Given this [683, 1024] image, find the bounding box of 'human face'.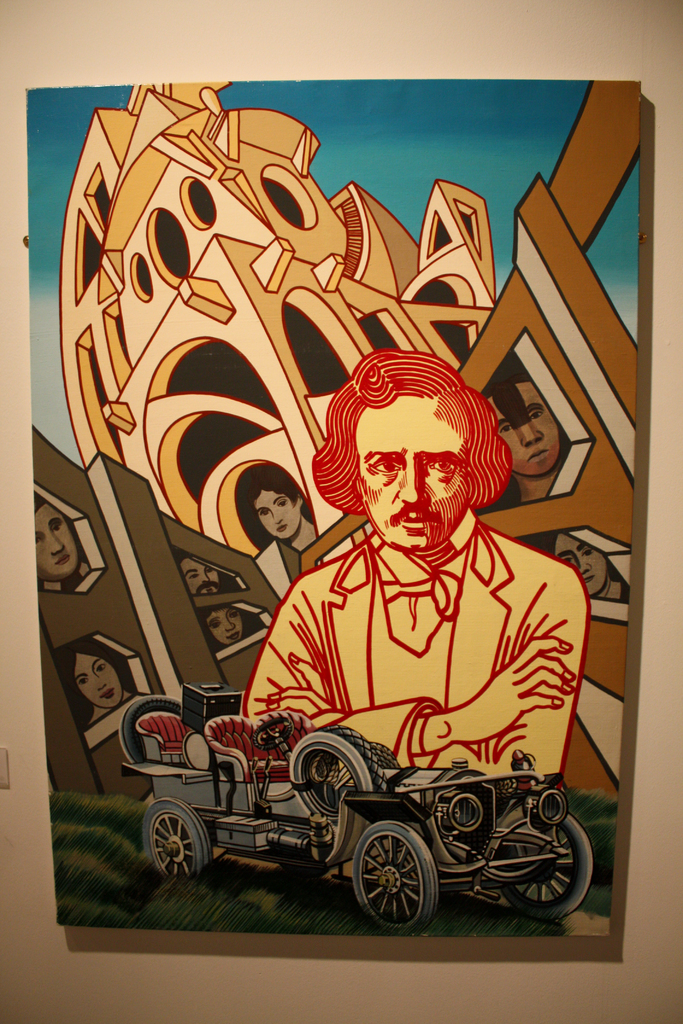
260/484/299/540.
